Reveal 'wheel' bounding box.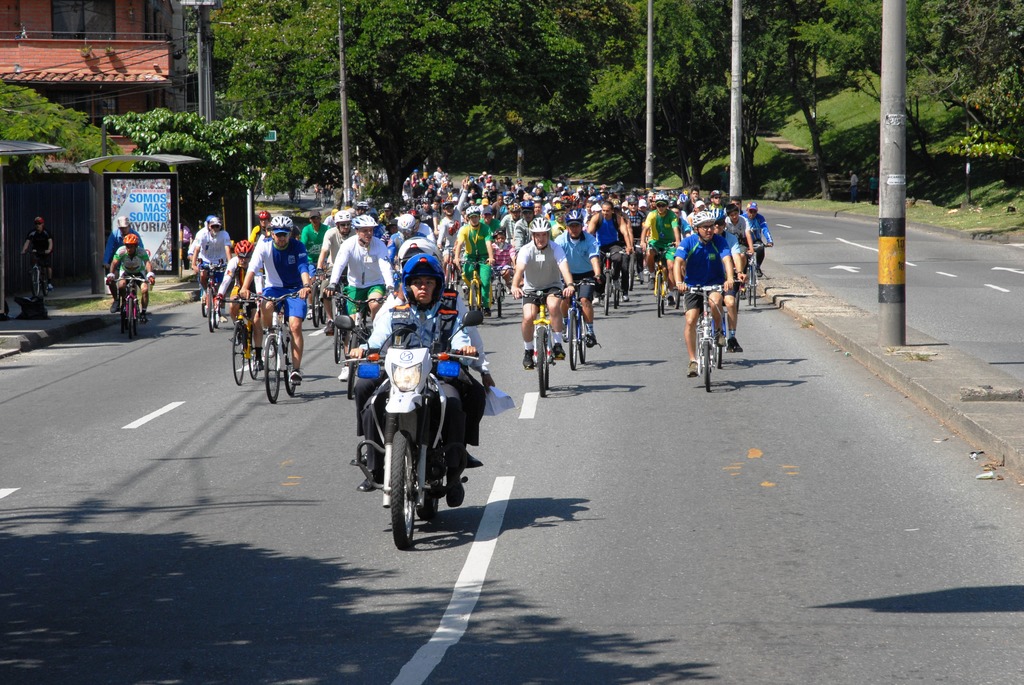
Revealed: bbox=[344, 330, 358, 397].
